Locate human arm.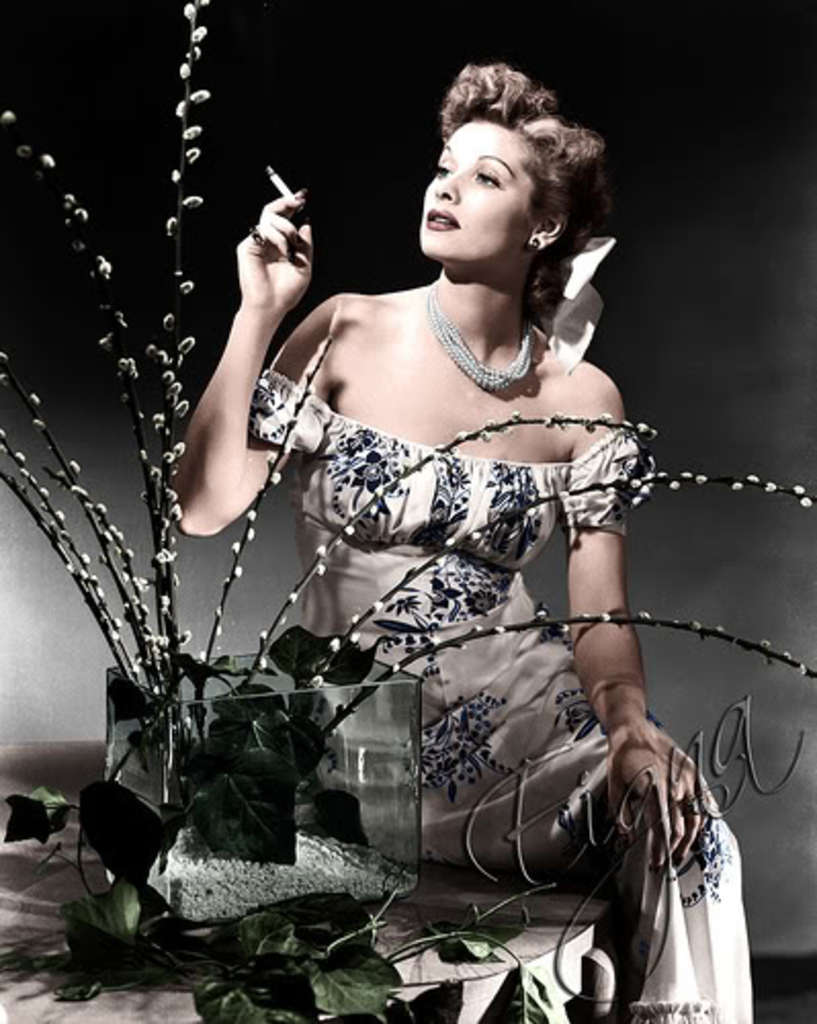
Bounding box: 168,201,313,559.
